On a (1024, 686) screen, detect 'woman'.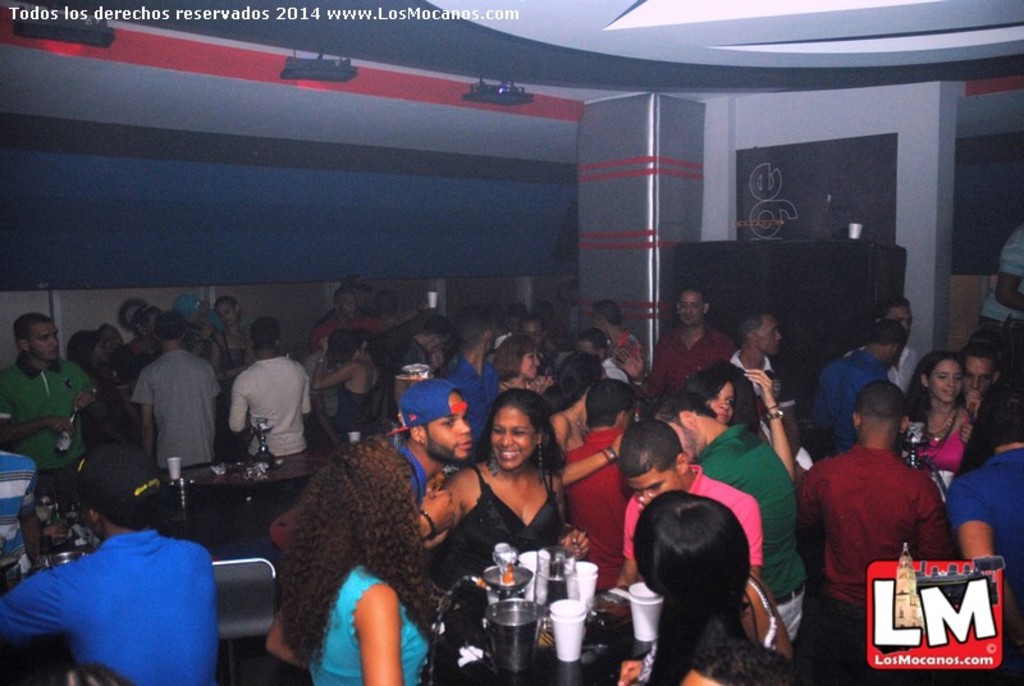
box(60, 303, 109, 392).
